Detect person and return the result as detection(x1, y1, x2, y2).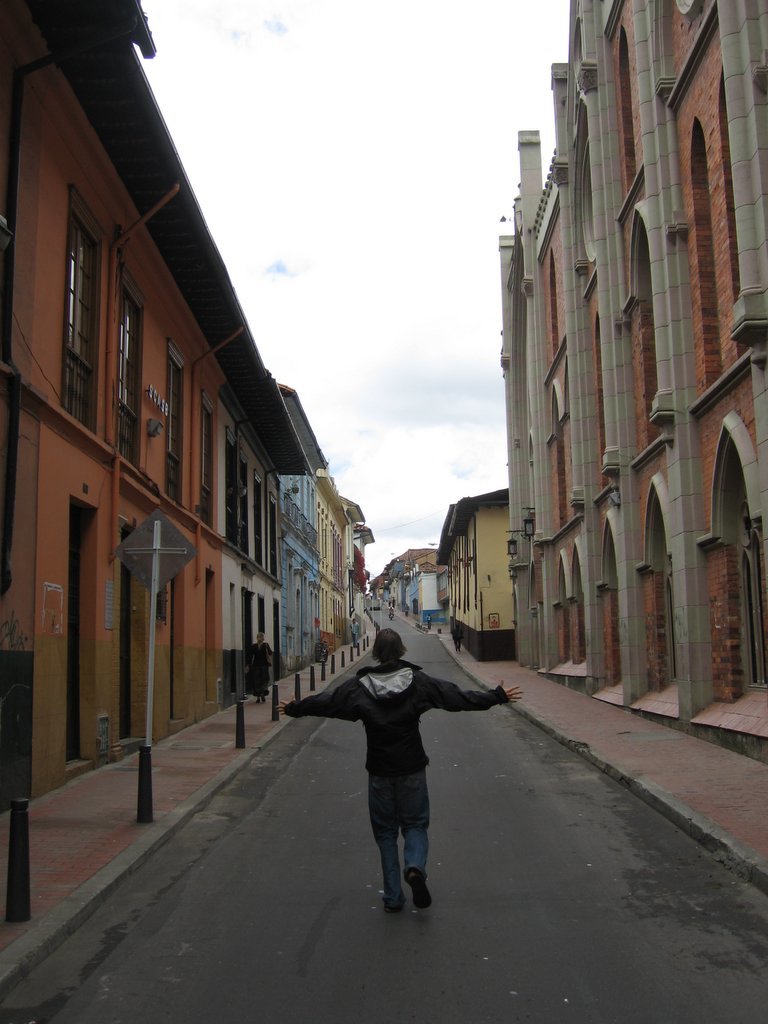
detection(279, 625, 524, 915).
